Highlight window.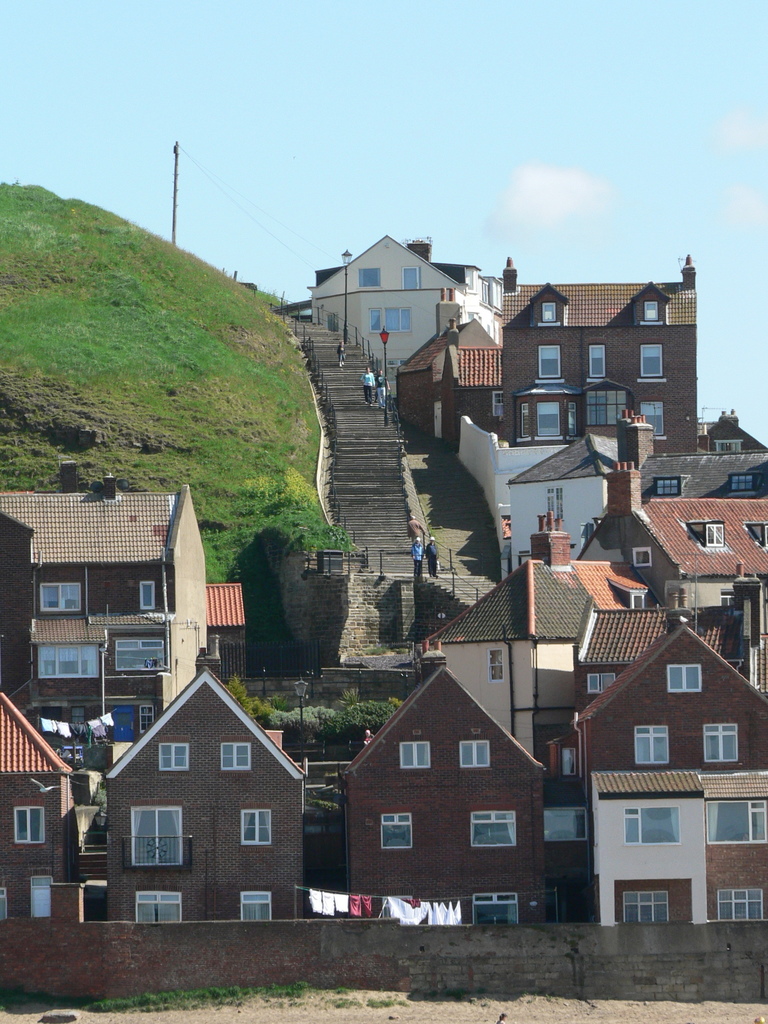
Highlighted region: l=584, t=337, r=604, b=382.
